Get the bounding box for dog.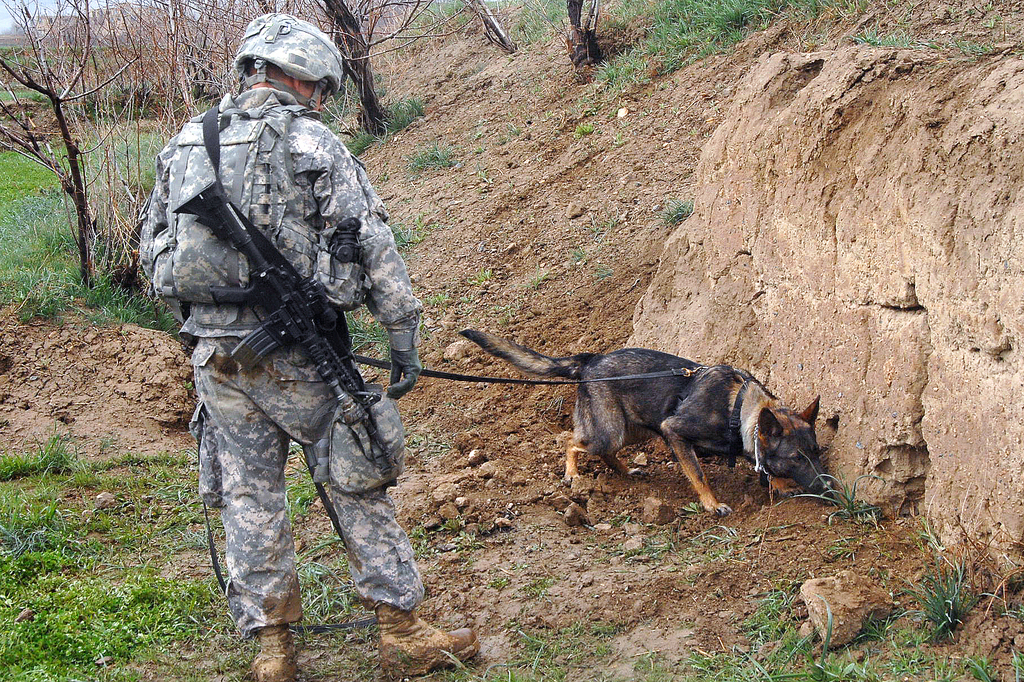
457/329/832/522.
